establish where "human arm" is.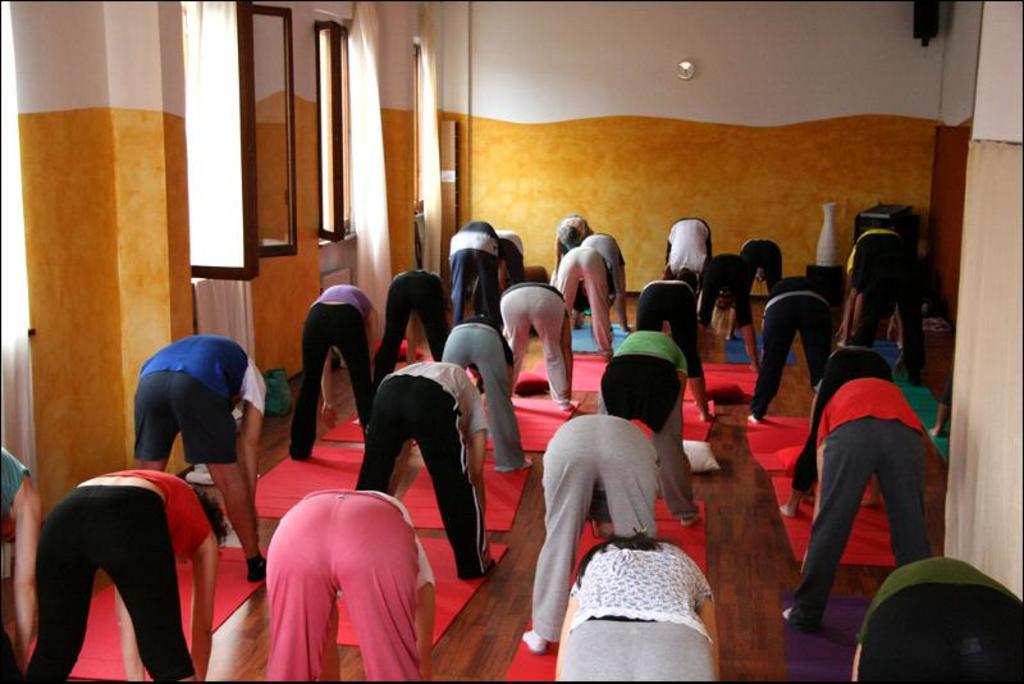
Established at (left=799, top=415, right=831, bottom=571).
